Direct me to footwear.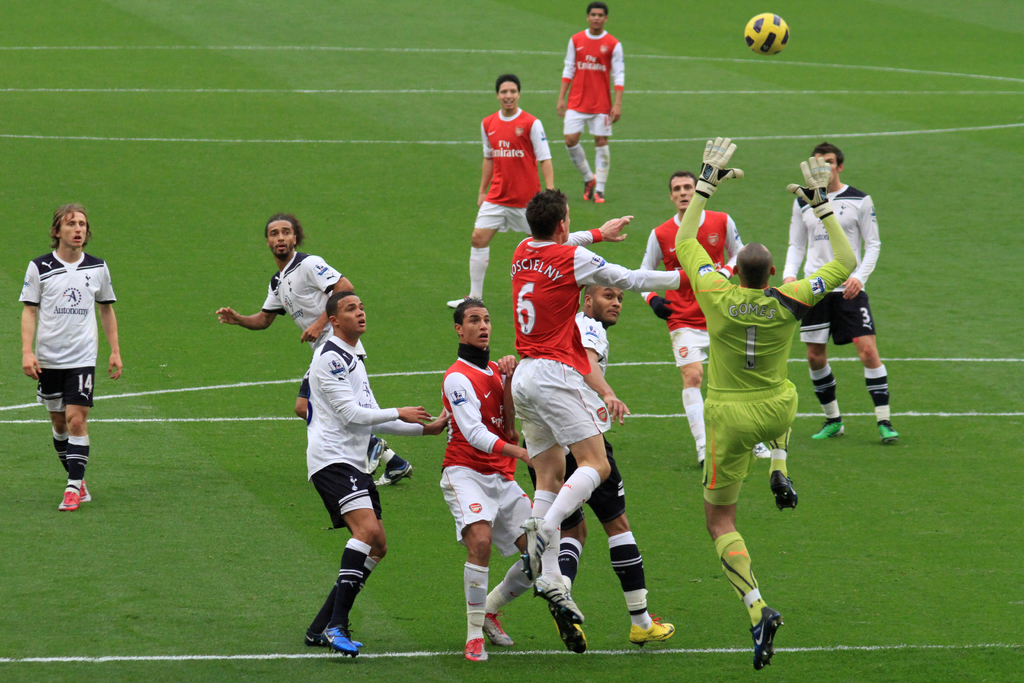
Direction: Rect(374, 462, 414, 487).
